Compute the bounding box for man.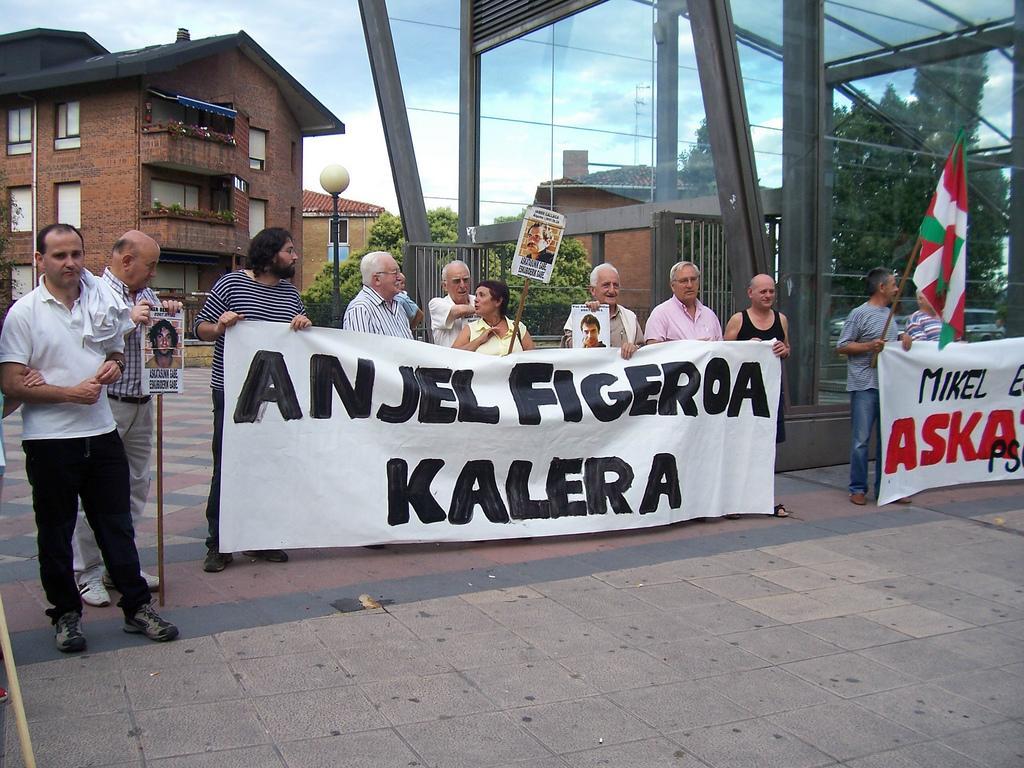
524/222/556/265.
